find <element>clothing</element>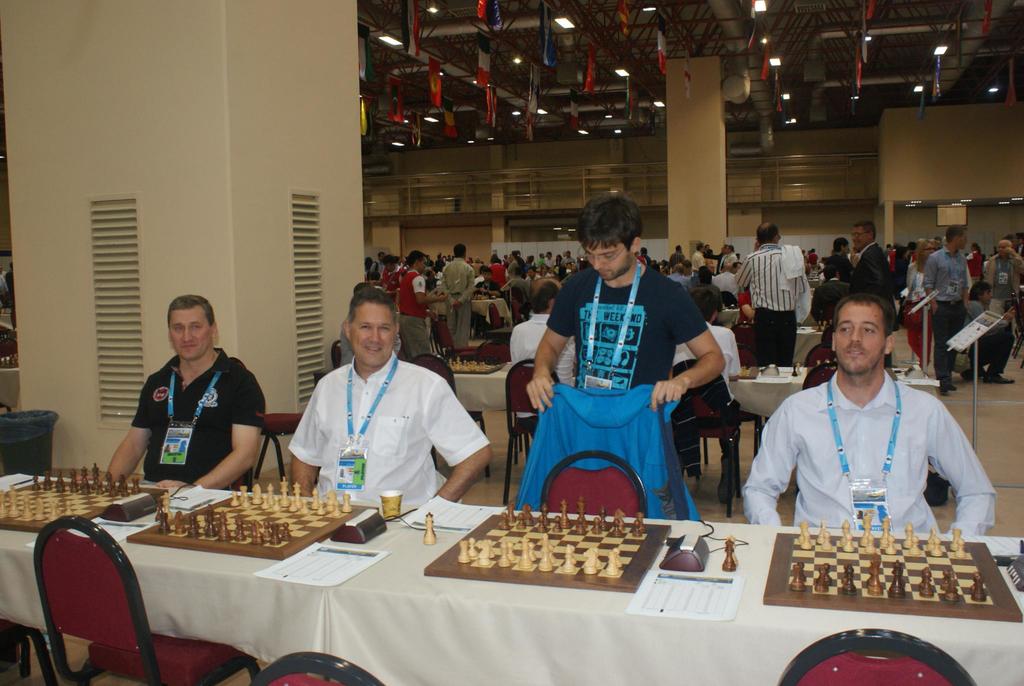
left=961, top=300, right=1014, bottom=373
